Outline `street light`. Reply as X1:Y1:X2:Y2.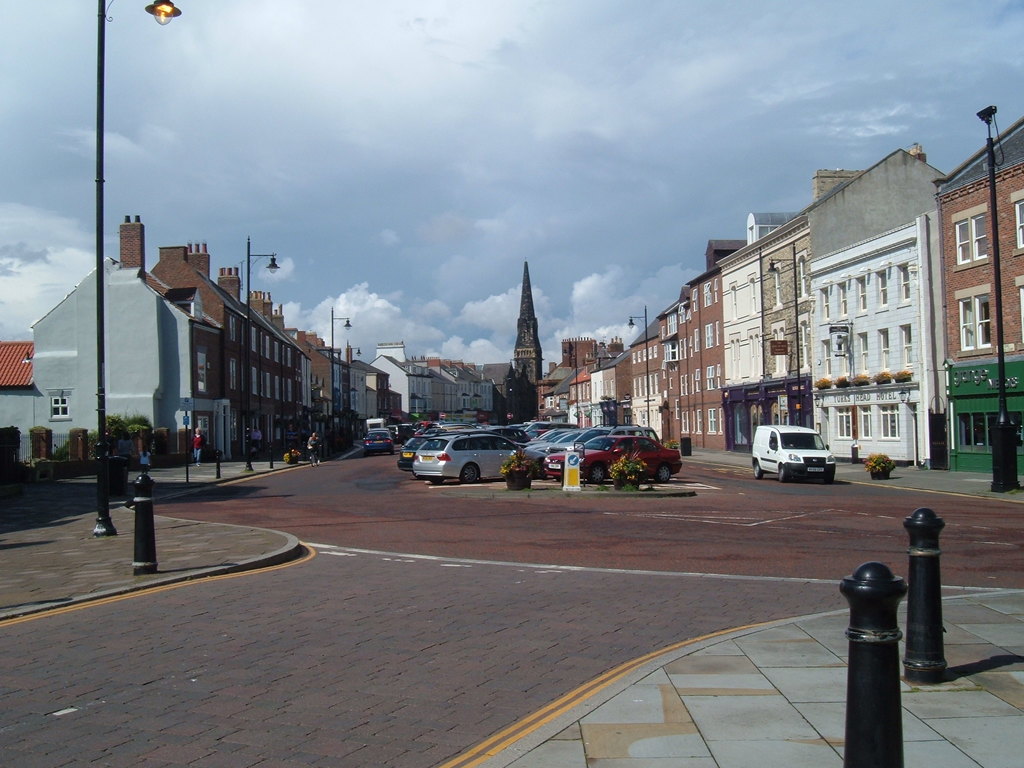
243:235:284:470.
